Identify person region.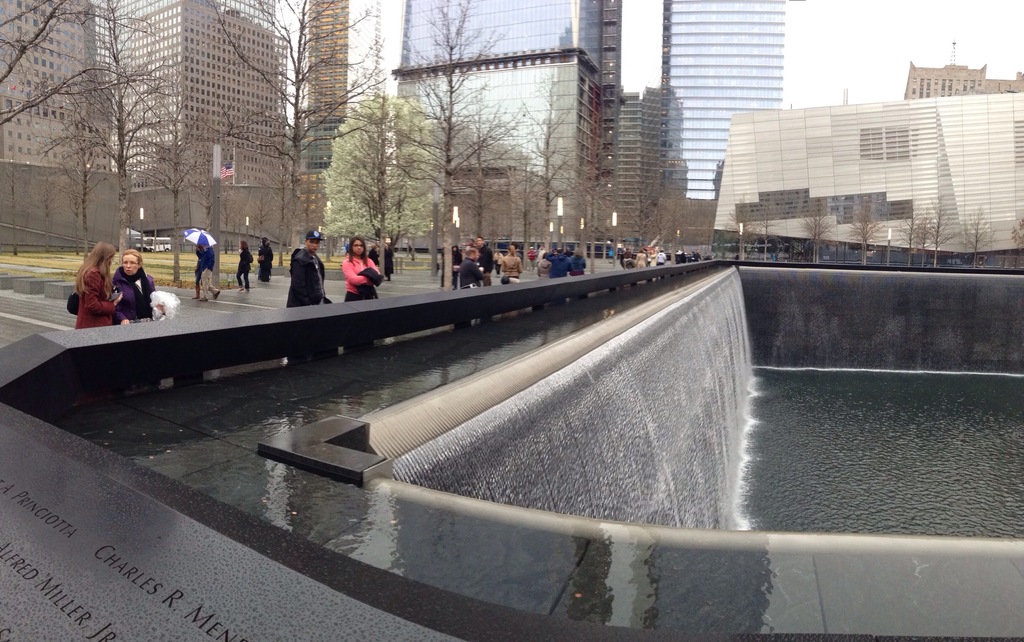
Region: detection(289, 229, 325, 305).
